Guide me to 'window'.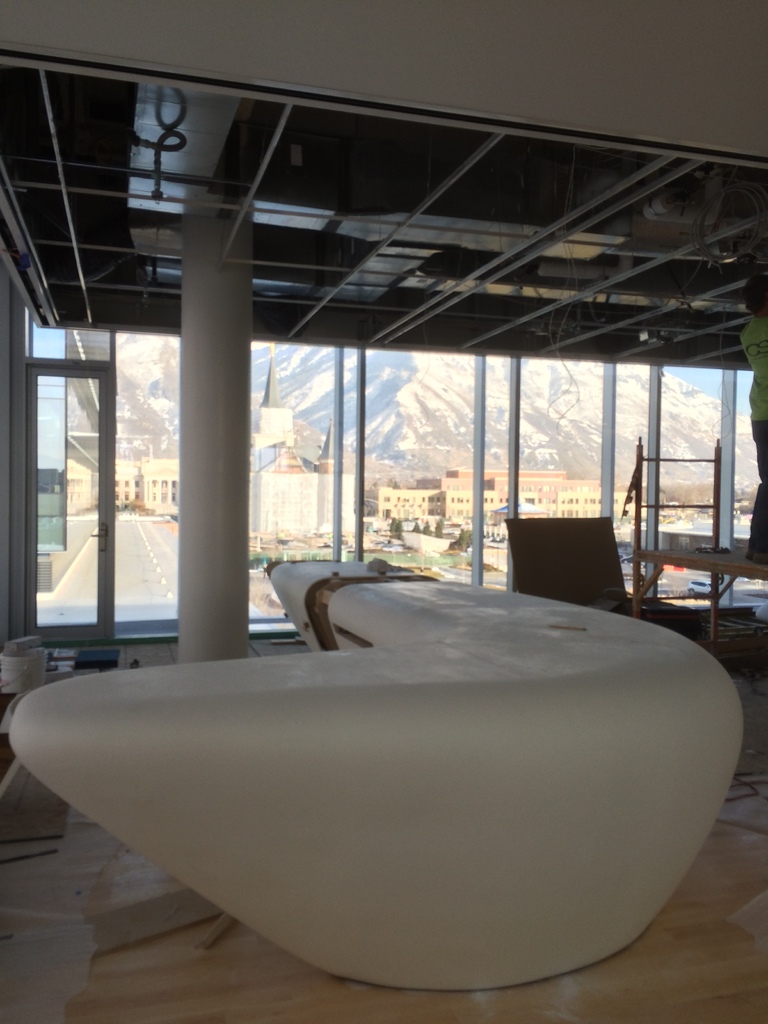
Guidance: 458 497 464 502.
